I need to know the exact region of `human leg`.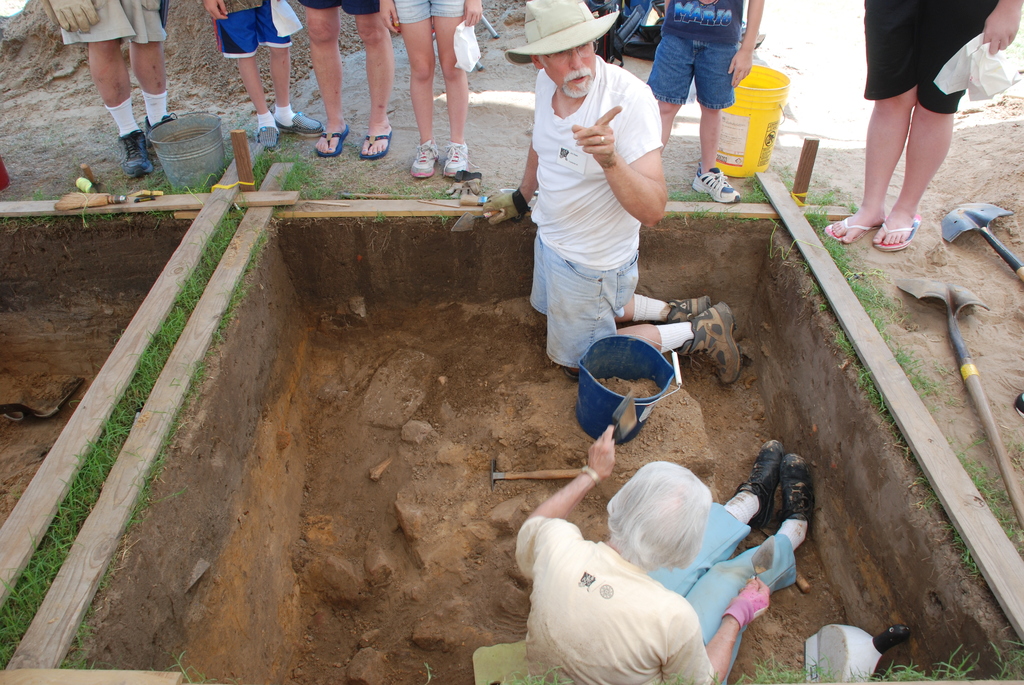
Region: (528,238,742,379).
